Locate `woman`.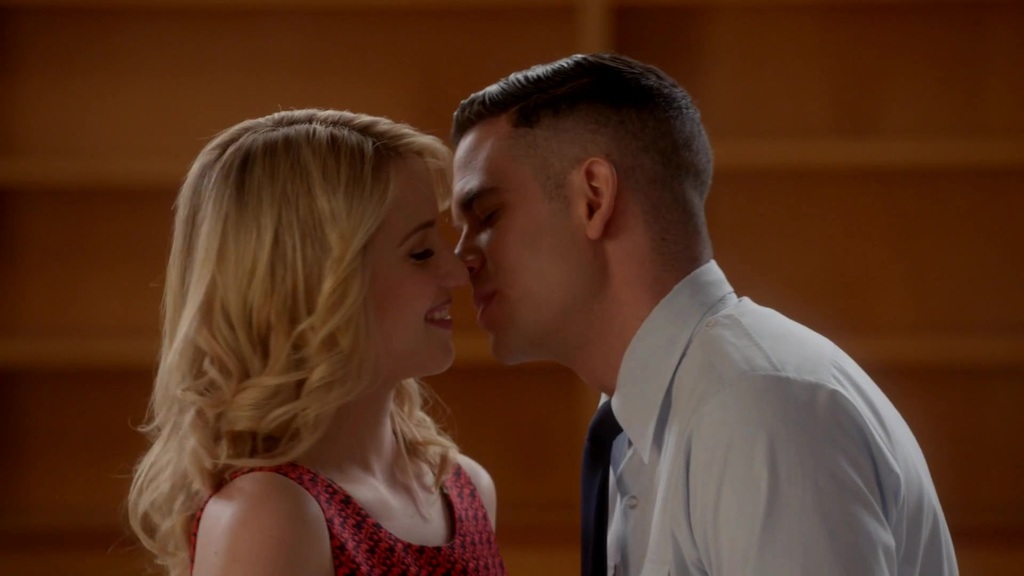
Bounding box: (x1=99, y1=88, x2=549, y2=564).
